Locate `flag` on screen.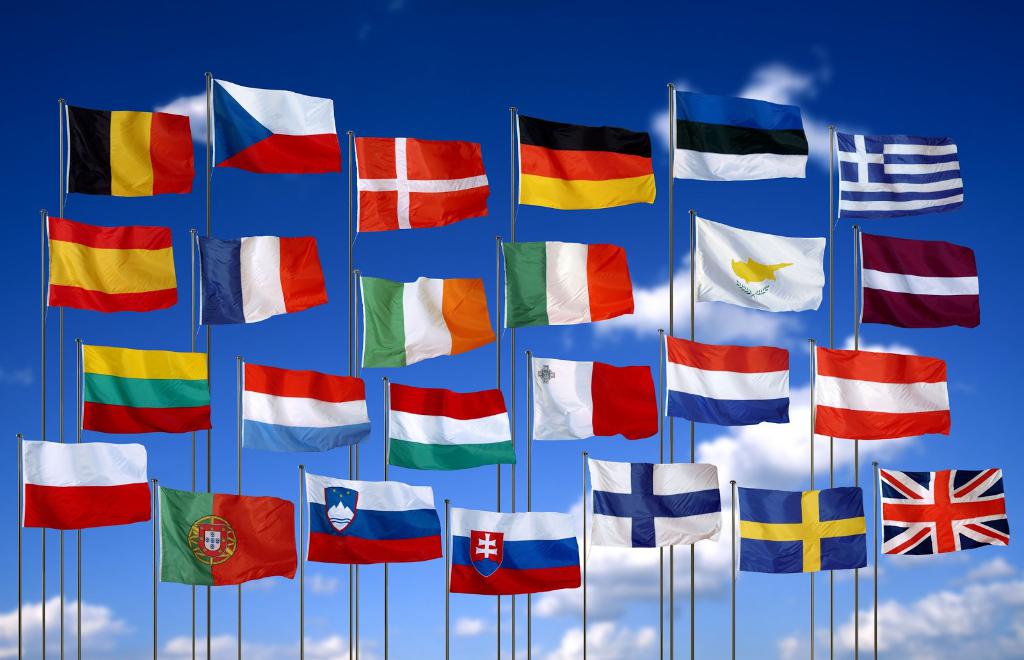
On screen at x1=360, y1=273, x2=499, y2=369.
